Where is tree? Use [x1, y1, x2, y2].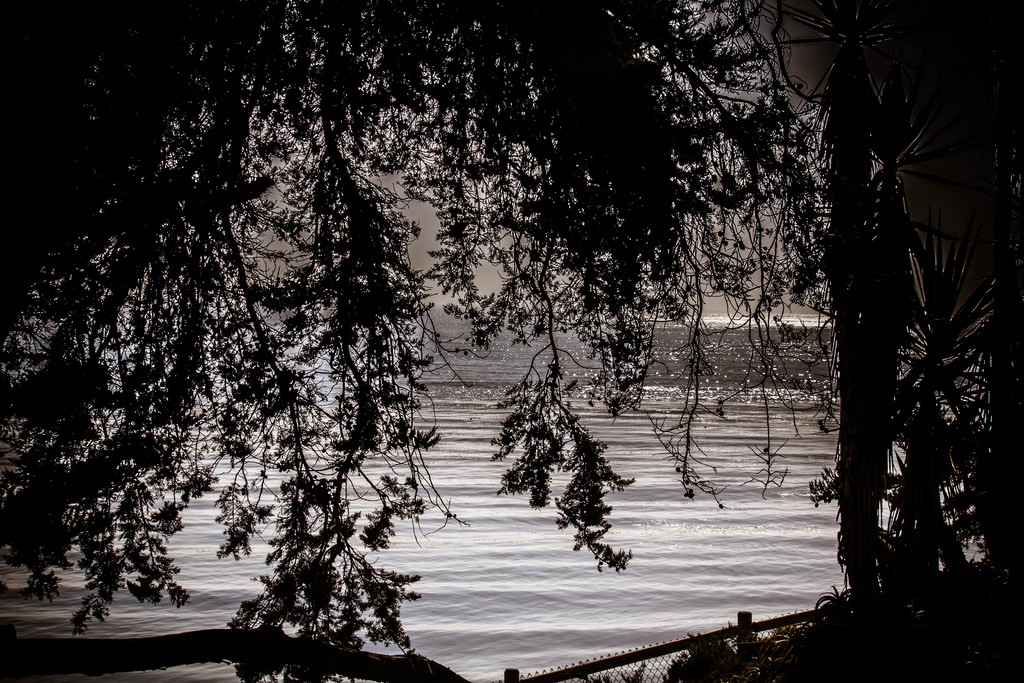
[845, 0, 1023, 678].
